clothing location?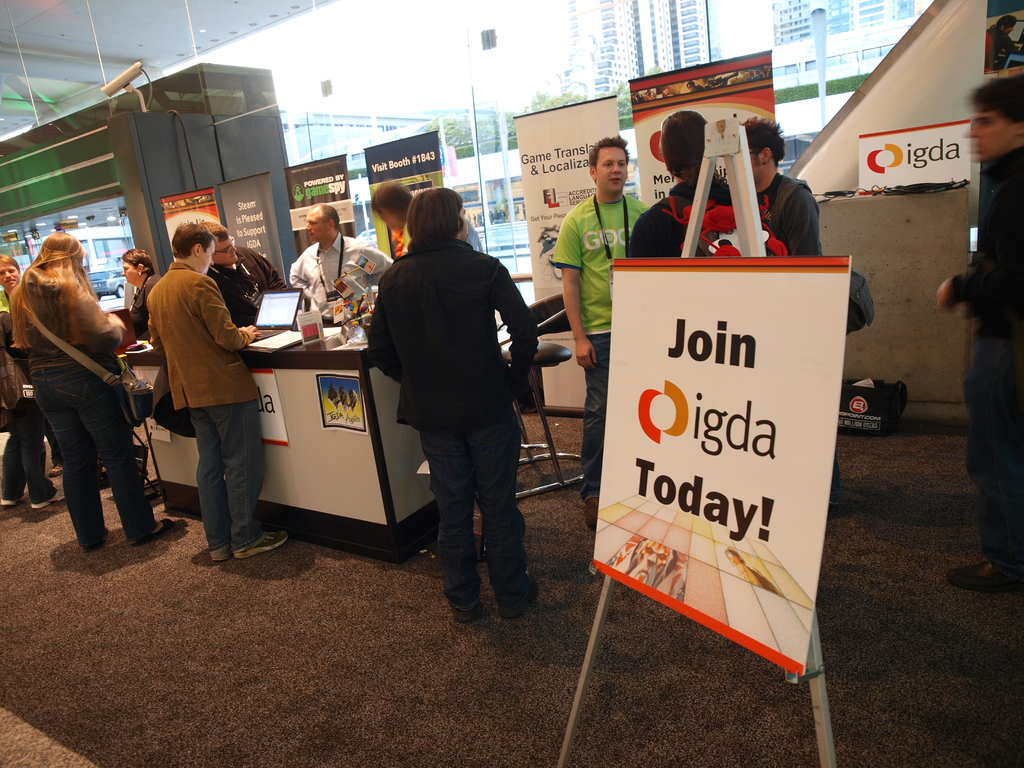
bbox(367, 237, 538, 606)
